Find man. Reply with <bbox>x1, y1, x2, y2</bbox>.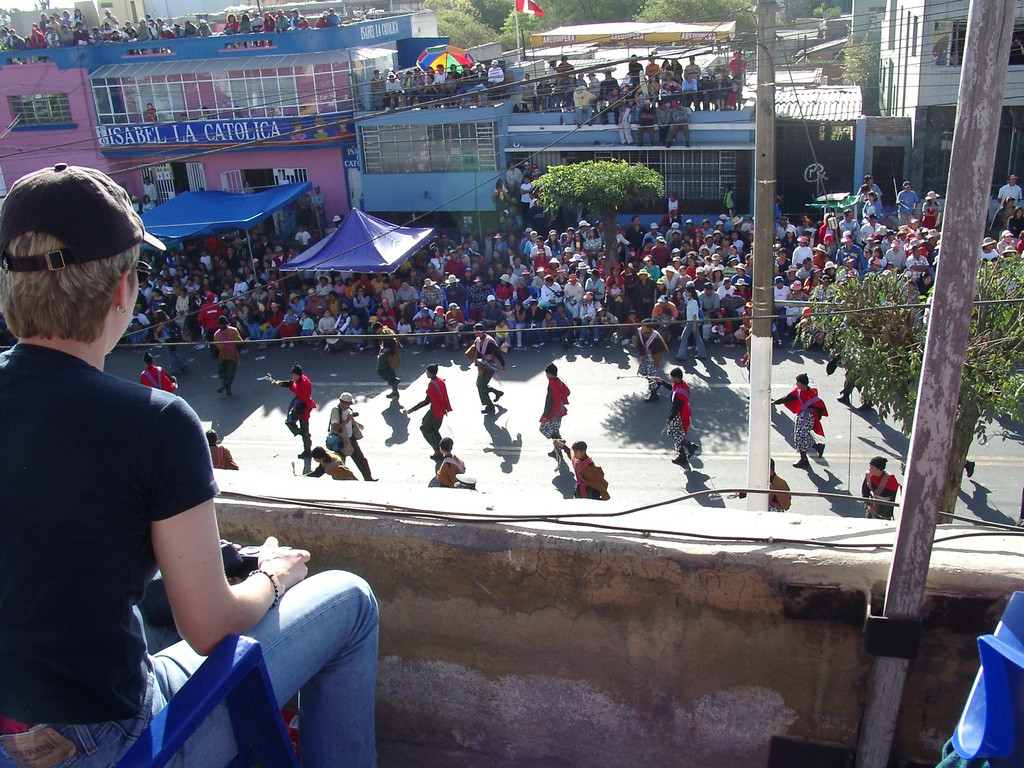
<bbox>860, 454, 900, 519</bbox>.
